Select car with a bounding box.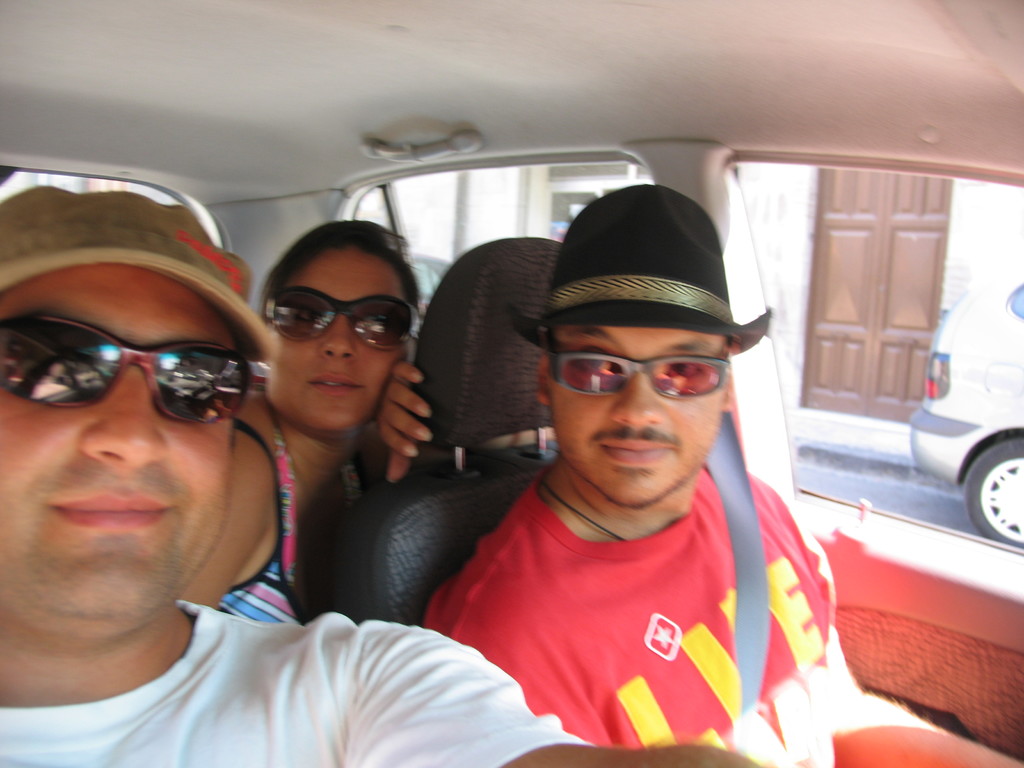
<box>908,252,1023,549</box>.
